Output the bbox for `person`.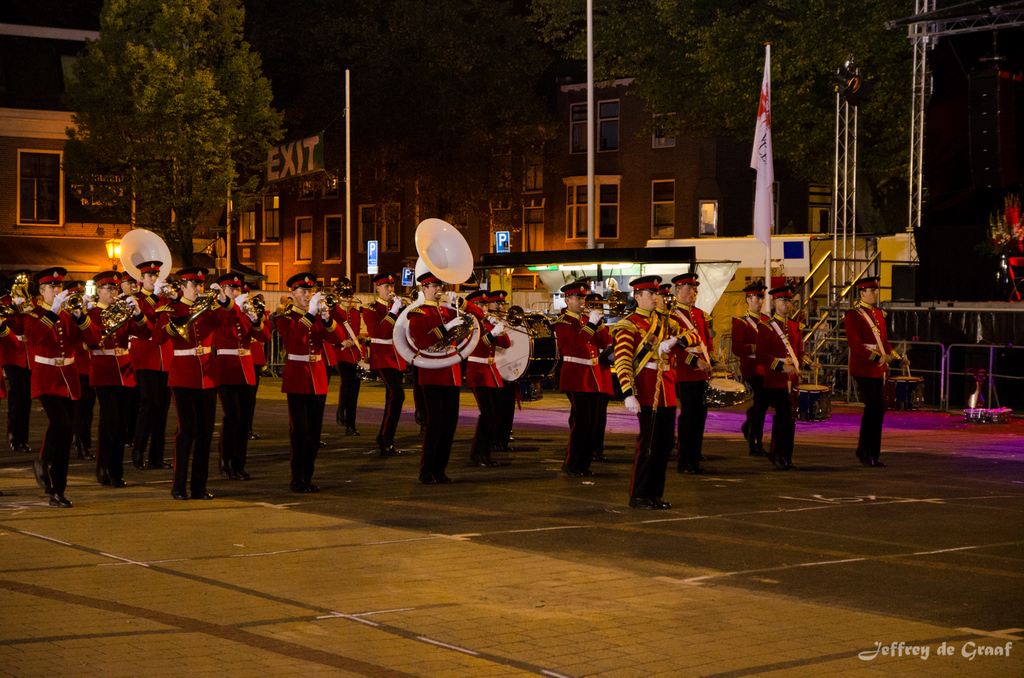
box=[556, 279, 714, 510].
